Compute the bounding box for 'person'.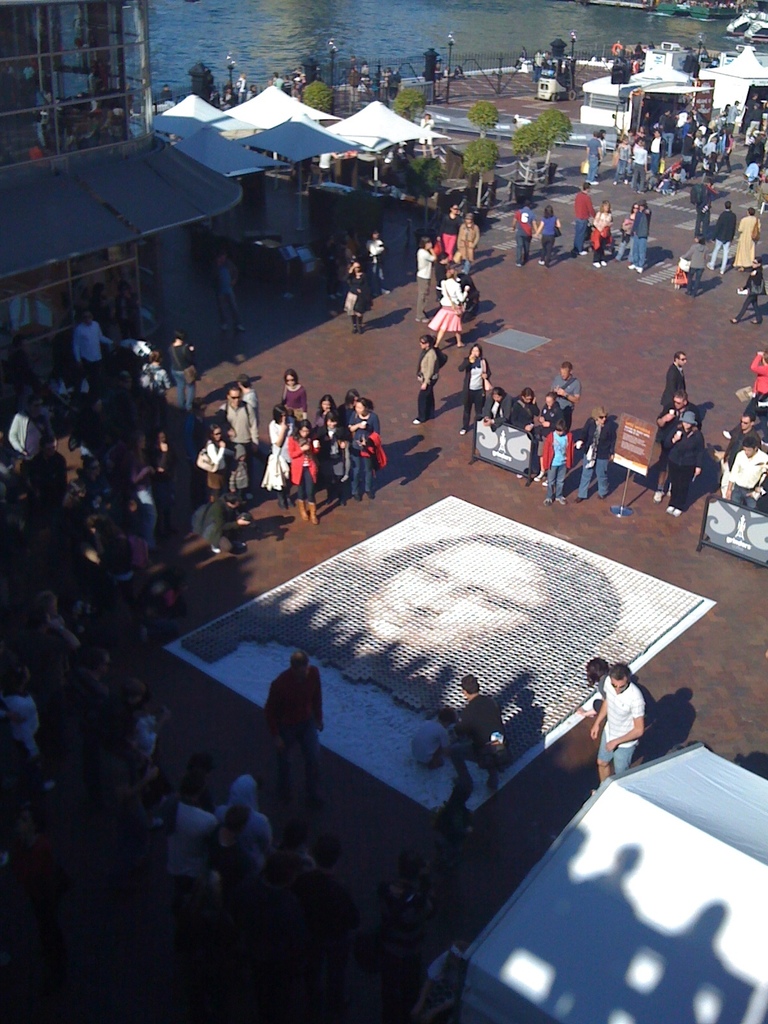
735:202:763:269.
